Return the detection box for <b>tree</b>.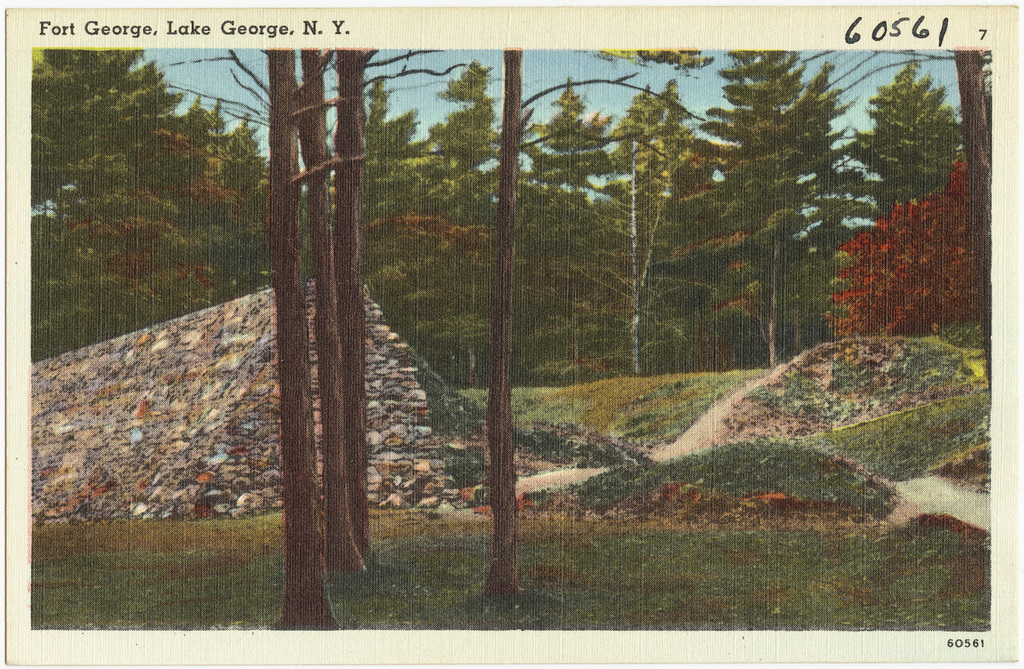
<box>350,83,442,363</box>.
